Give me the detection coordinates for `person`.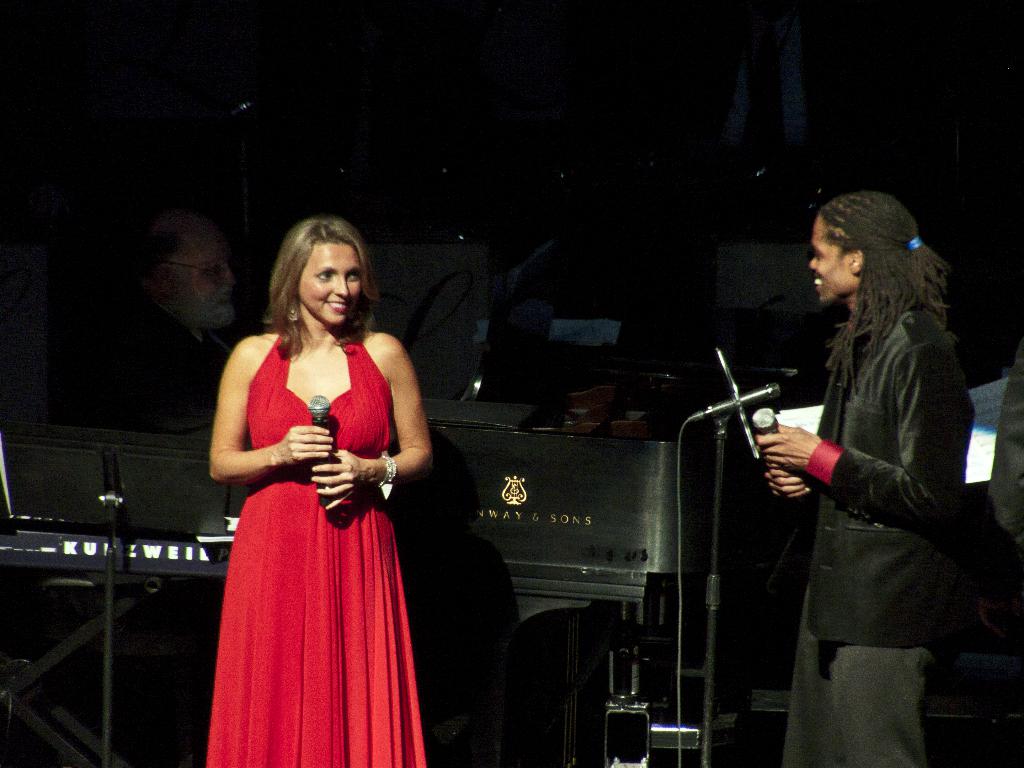
box=[207, 214, 433, 767].
